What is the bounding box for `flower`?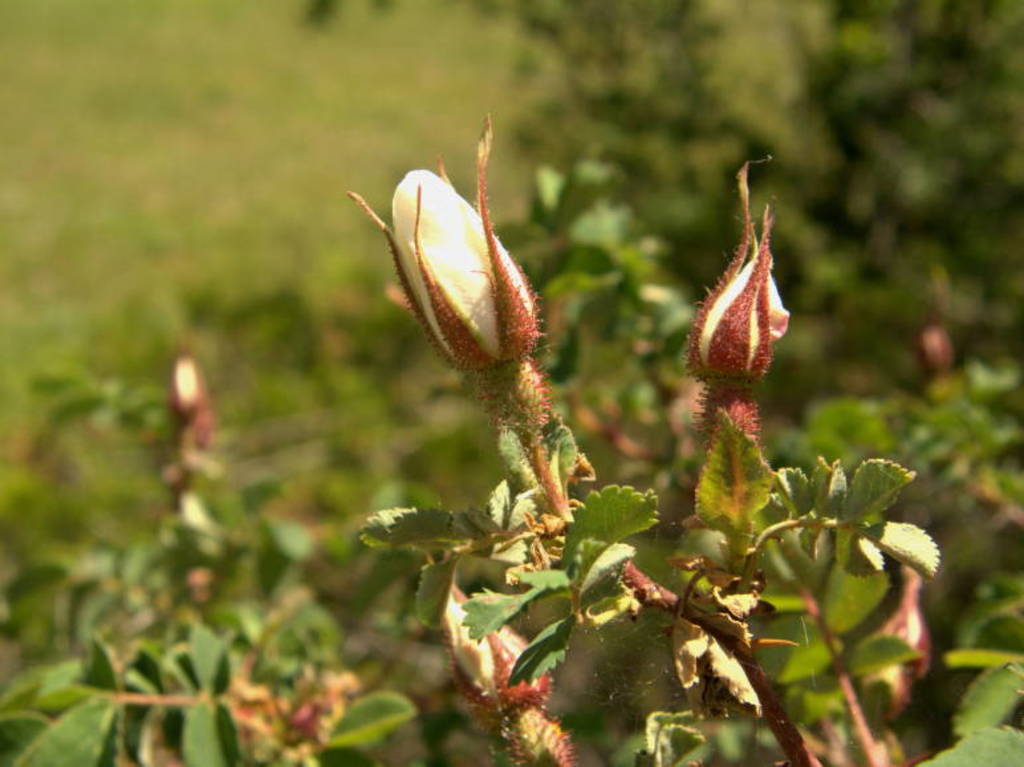
rect(695, 259, 796, 384).
